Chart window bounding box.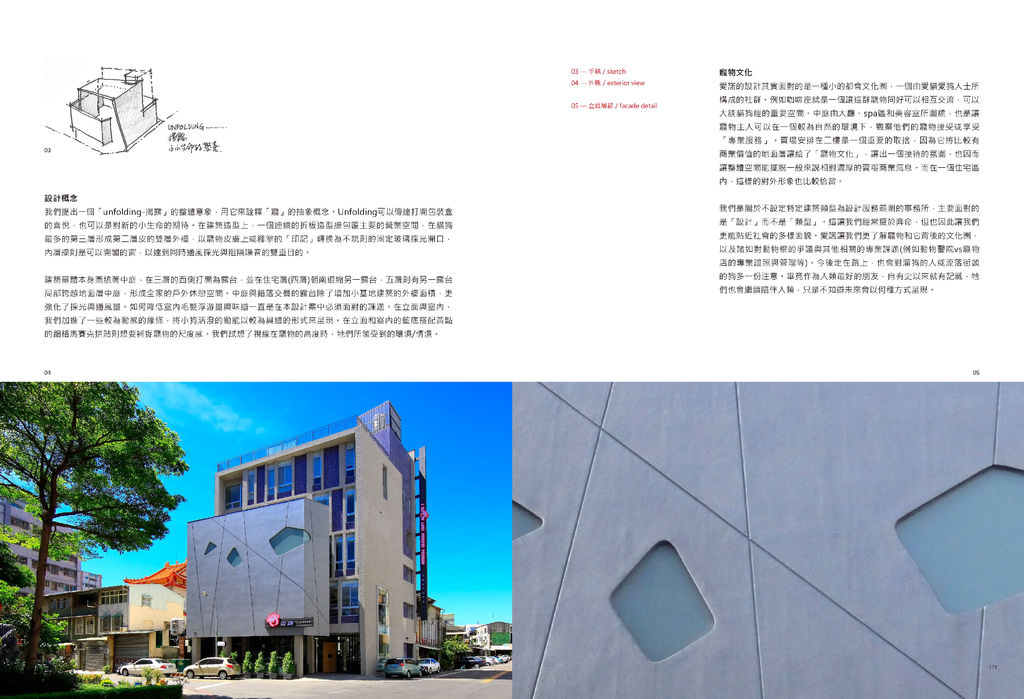
Charted: [254, 465, 264, 503].
